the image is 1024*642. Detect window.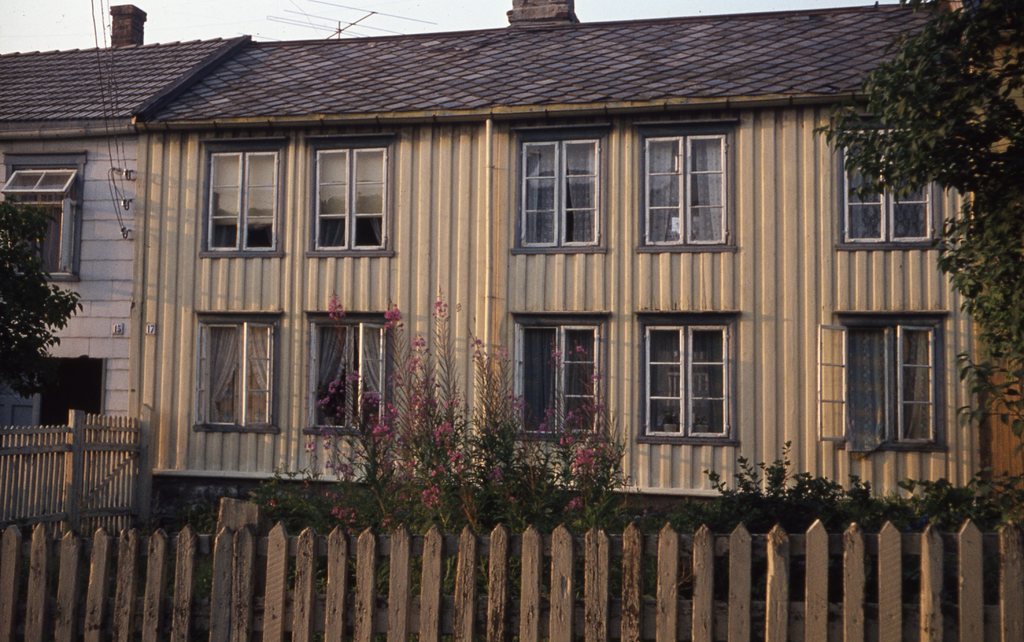
Detection: box(636, 310, 741, 445).
